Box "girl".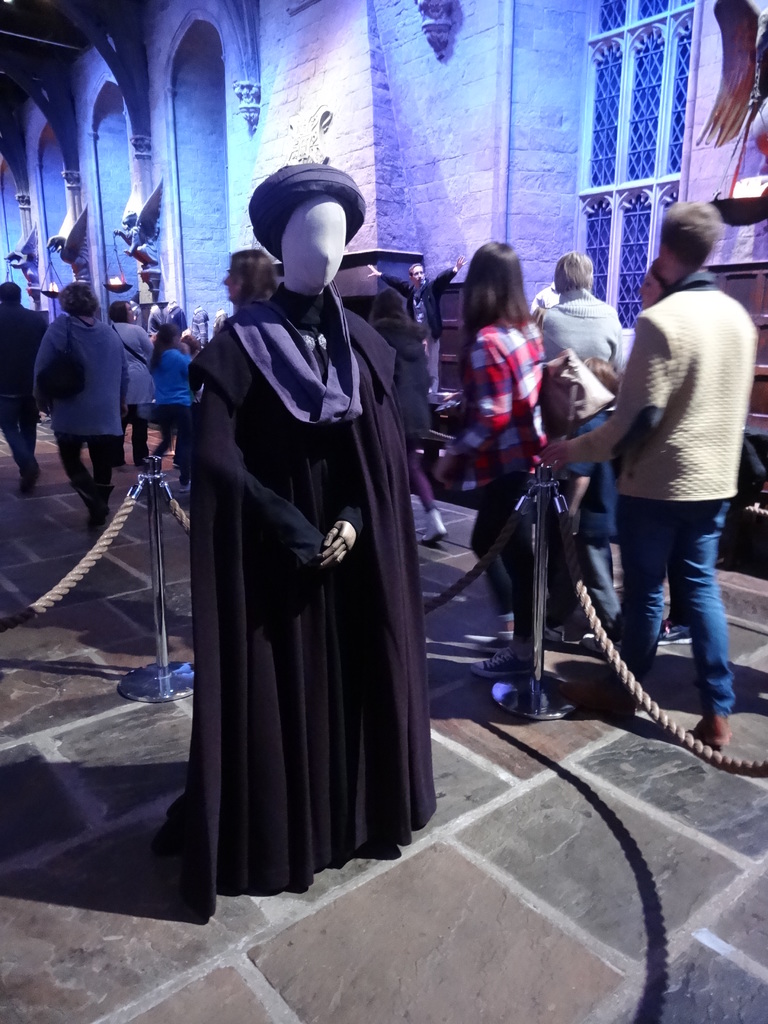
146/324/193/495.
